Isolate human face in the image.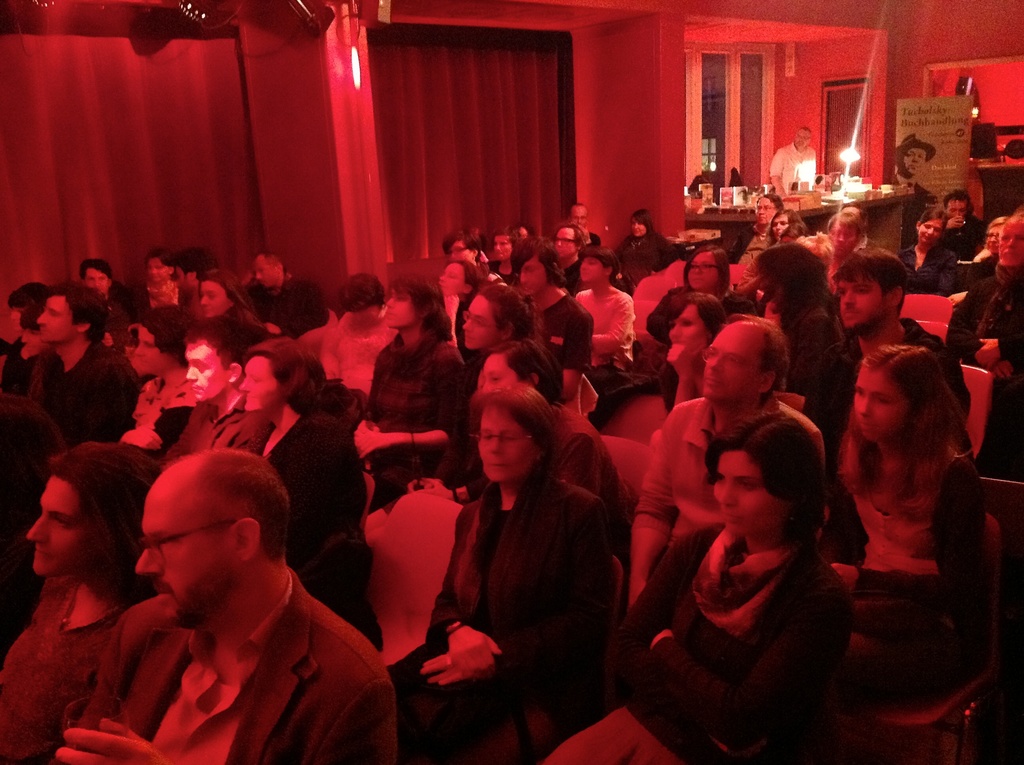
Isolated region: pyautogui.locateOnScreen(19, 320, 51, 353).
